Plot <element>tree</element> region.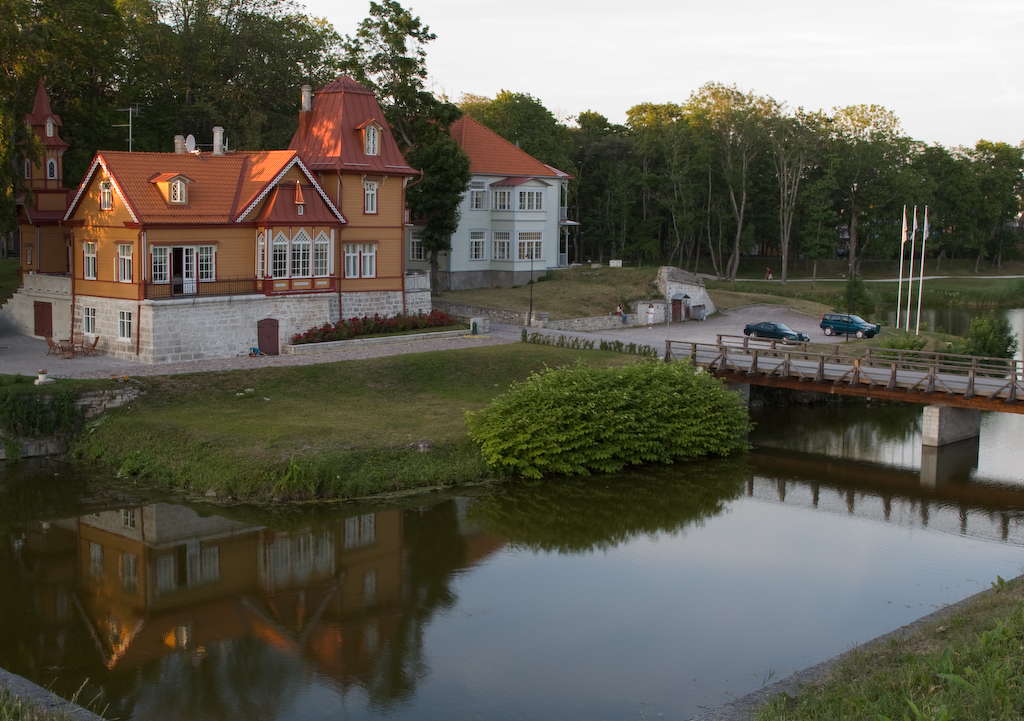
Plotted at [351,0,472,284].
